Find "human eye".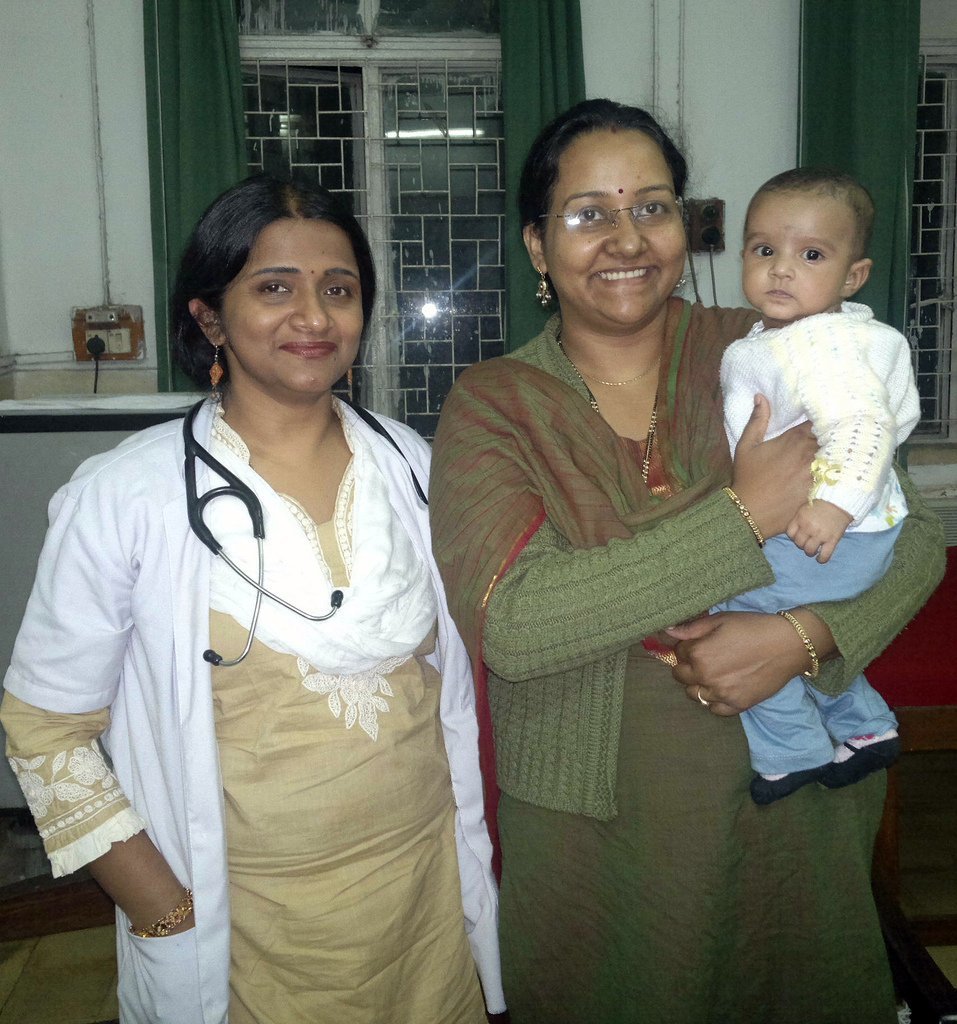
detection(747, 236, 772, 263).
